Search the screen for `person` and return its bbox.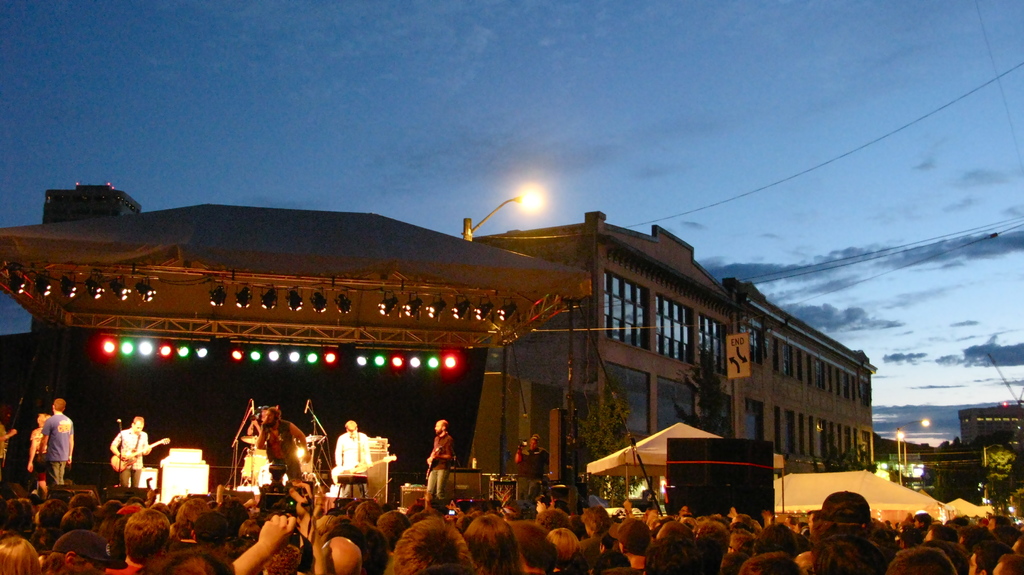
Found: <region>0, 532, 40, 574</region>.
